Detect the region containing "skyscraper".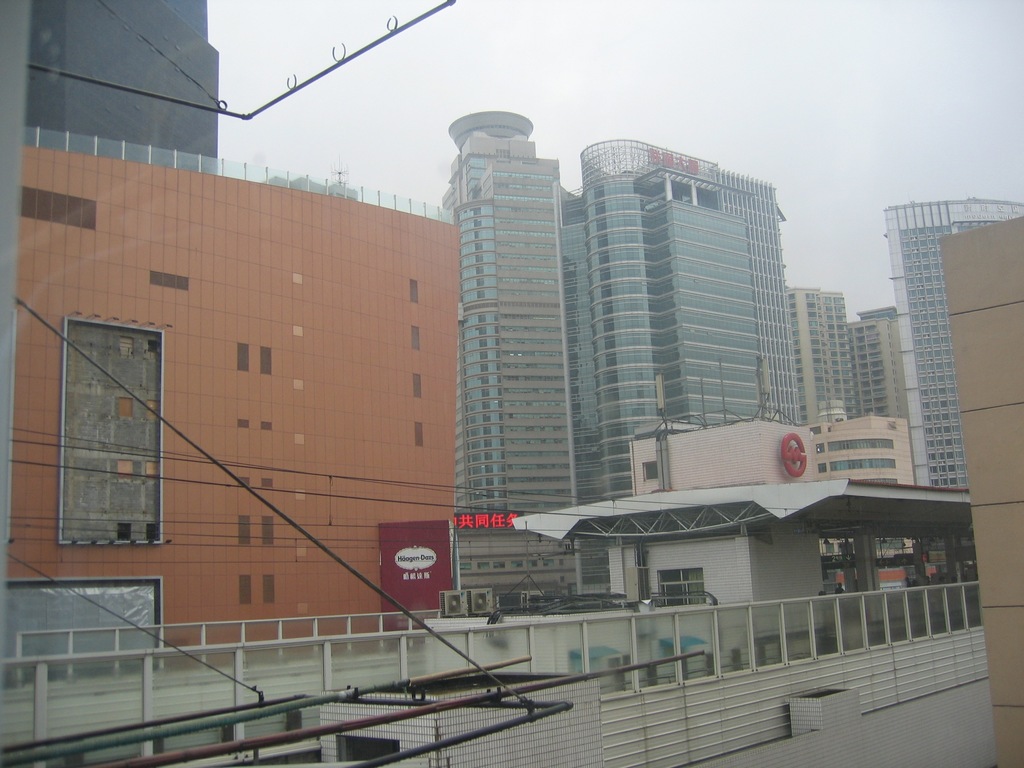
550/138/799/507.
